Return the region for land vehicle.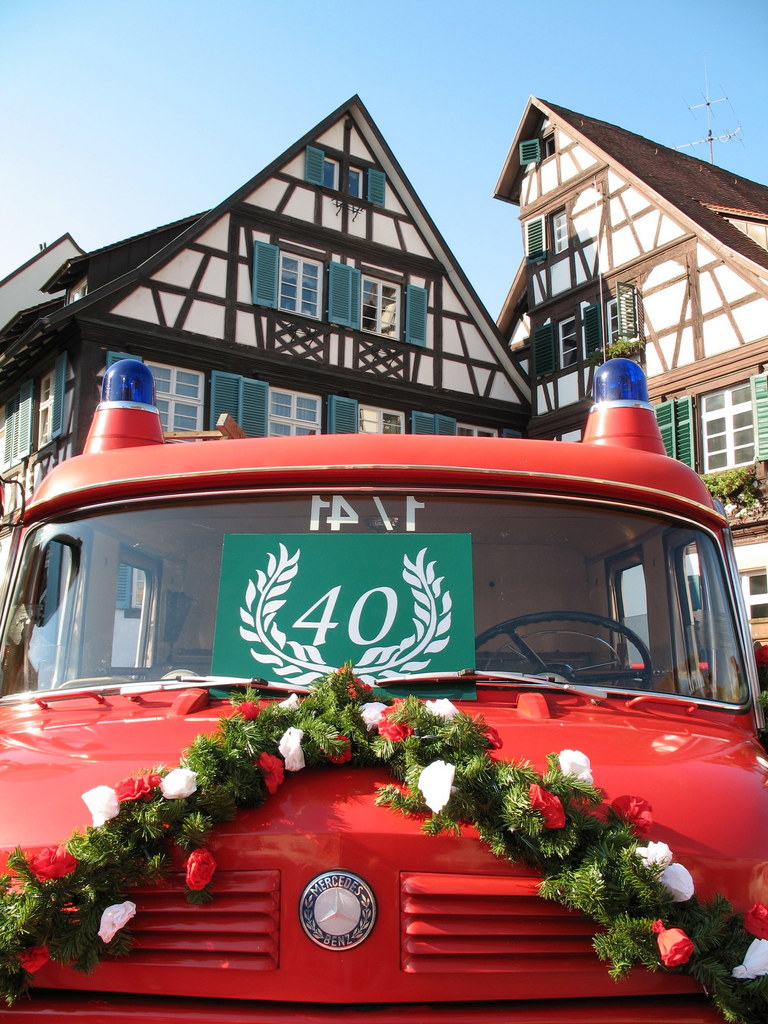
[0, 362, 743, 954].
